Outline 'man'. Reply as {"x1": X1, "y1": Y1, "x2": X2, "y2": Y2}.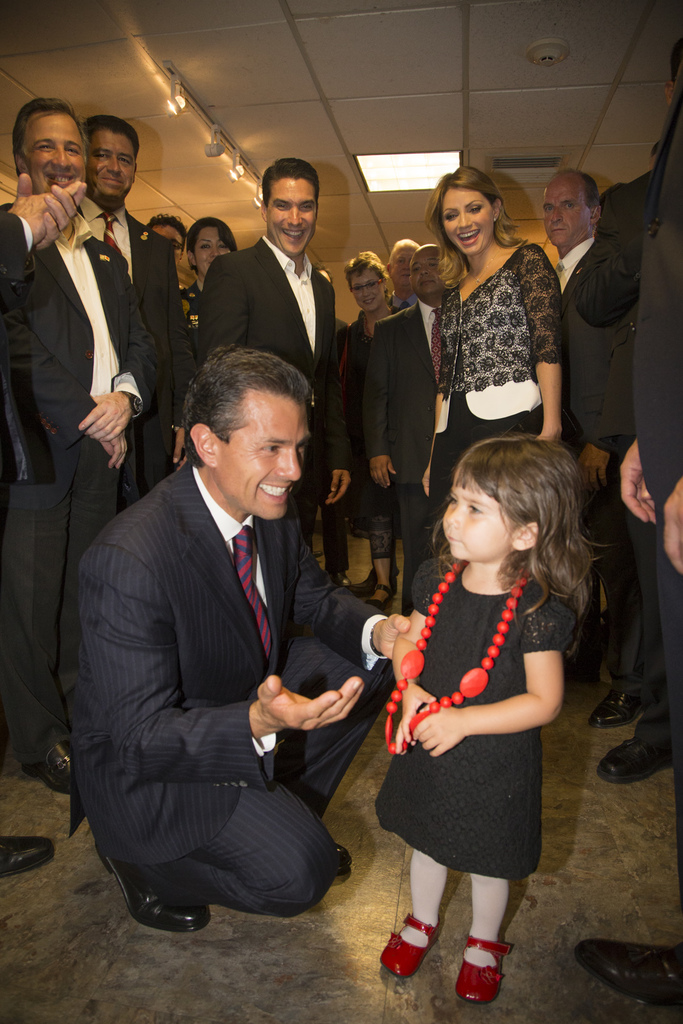
{"x1": 0, "y1": 90, "x2": 152, "y2": 783}.
